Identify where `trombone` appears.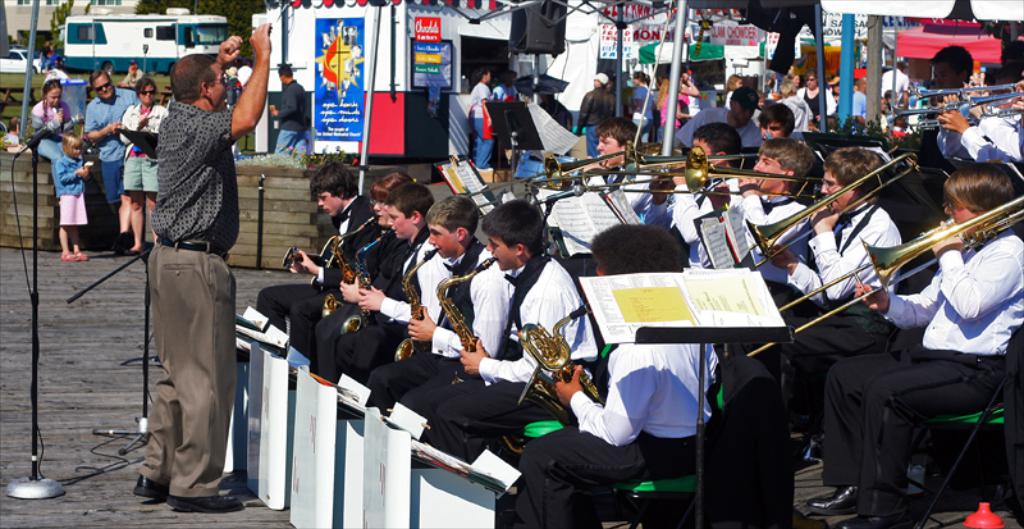
Appears at bbox=[742, 152, 916, 268].
